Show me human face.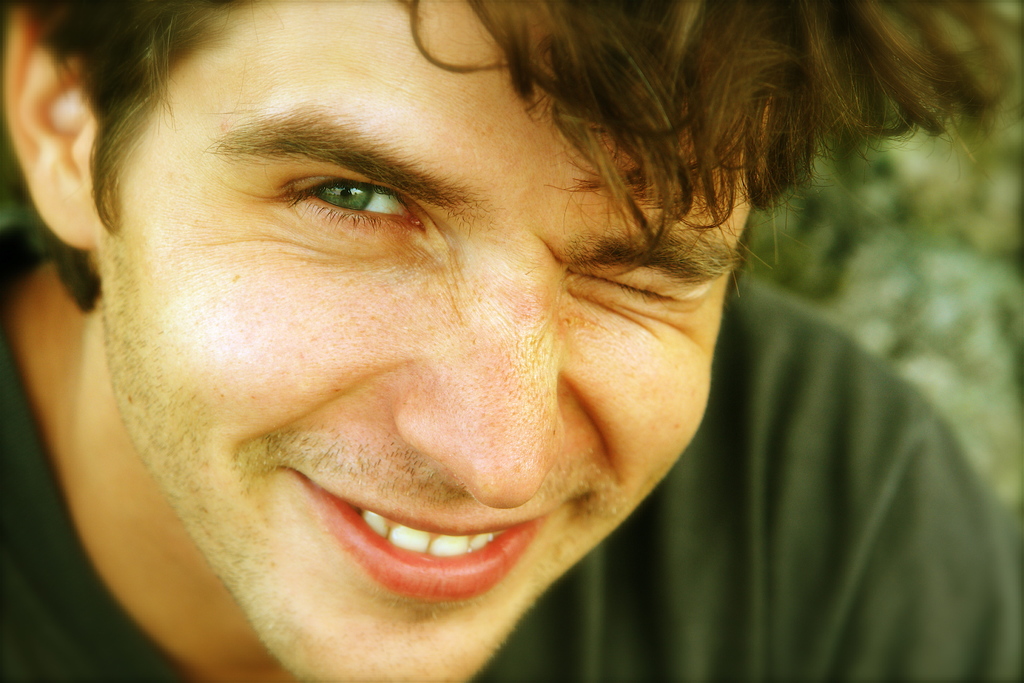
human face is here: BBox(104, 0, 778, 682).
